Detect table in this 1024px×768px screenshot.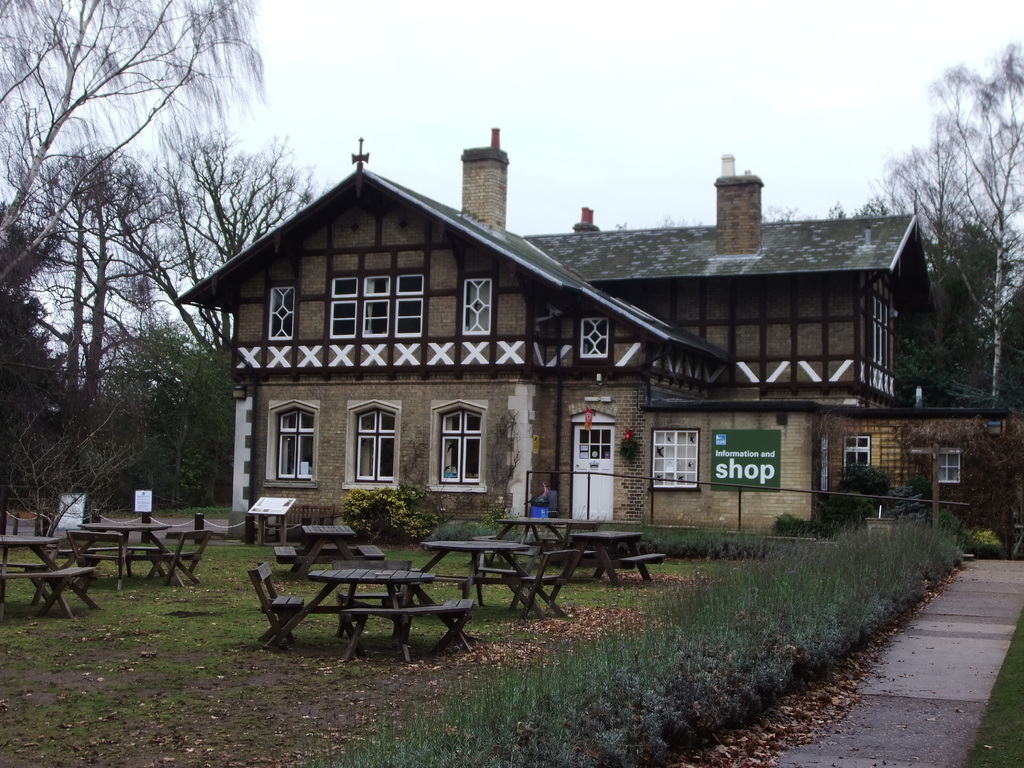
Detection: [0,529,104,627].
